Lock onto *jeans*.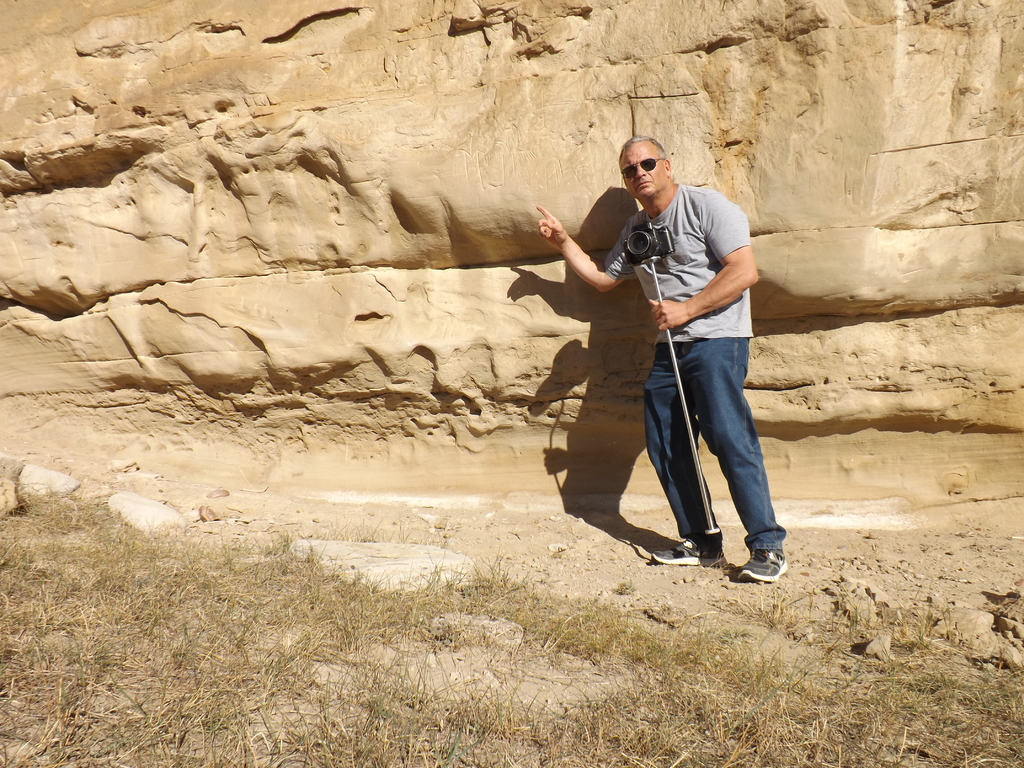
Locked: bbox=(642, 338, 788, 554).
